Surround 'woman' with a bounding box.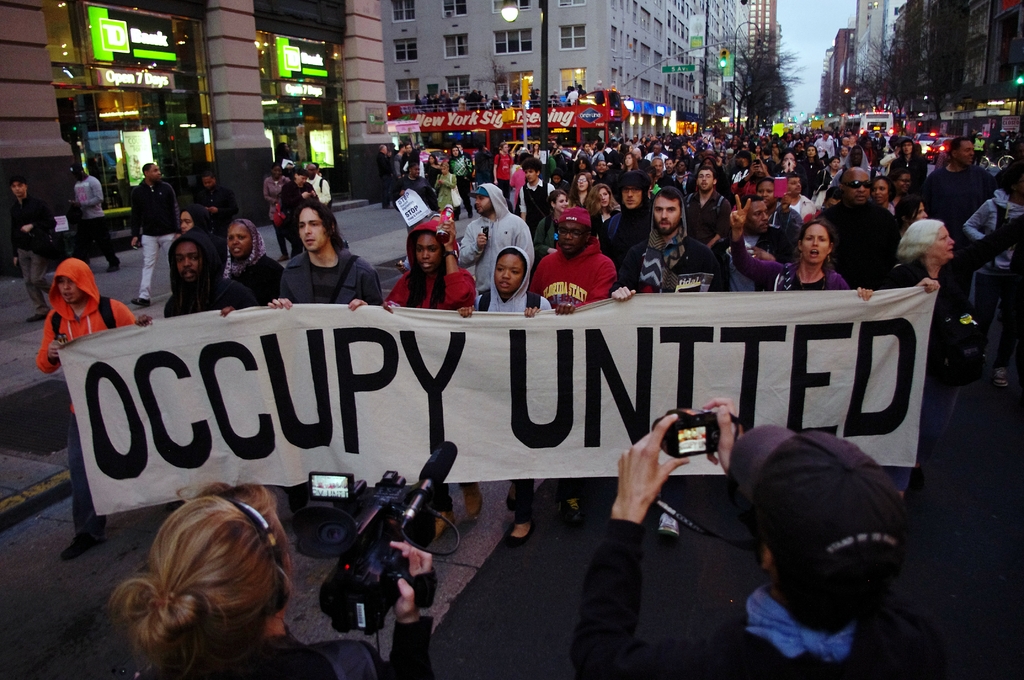
box(586, 184, 619, 230).
